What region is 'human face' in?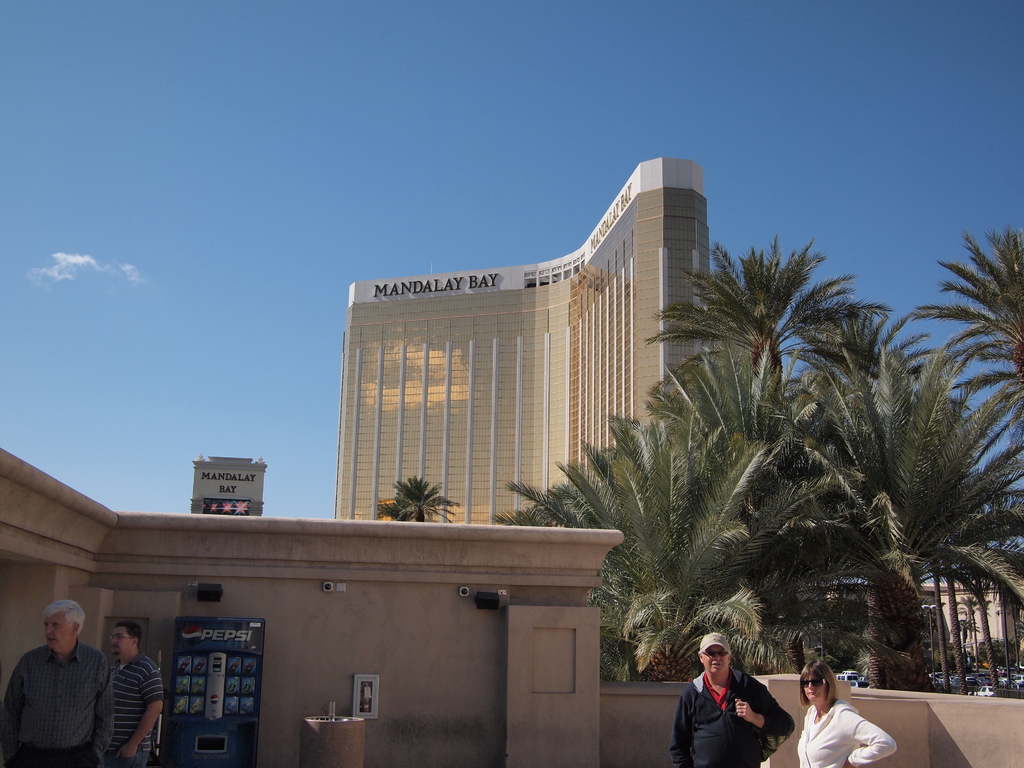
l=803, t=675, r=831, b=703.
